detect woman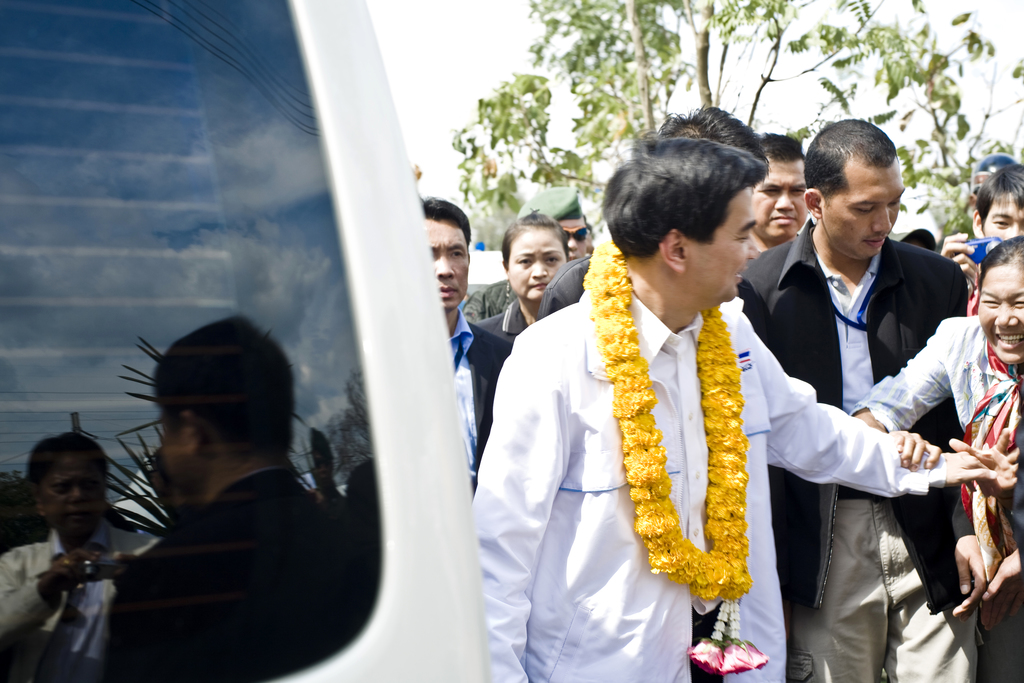
(847,235,1023,588)
